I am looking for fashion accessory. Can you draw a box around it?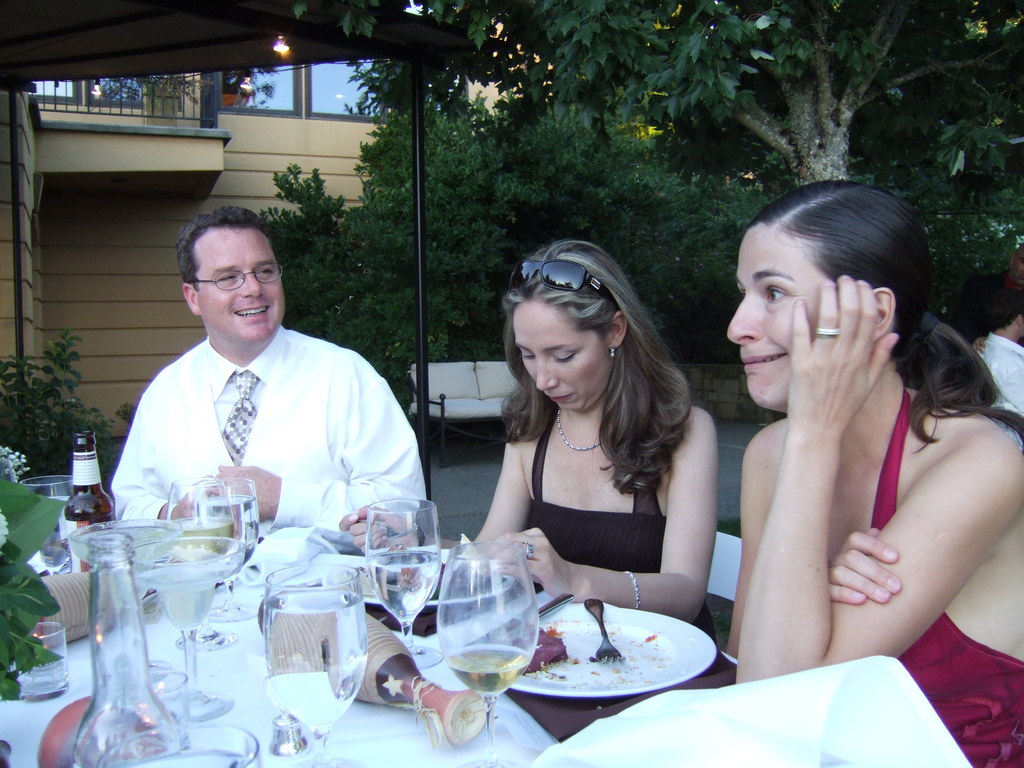
Sure, the bounding box is locate(549, 416, 626, 451).
